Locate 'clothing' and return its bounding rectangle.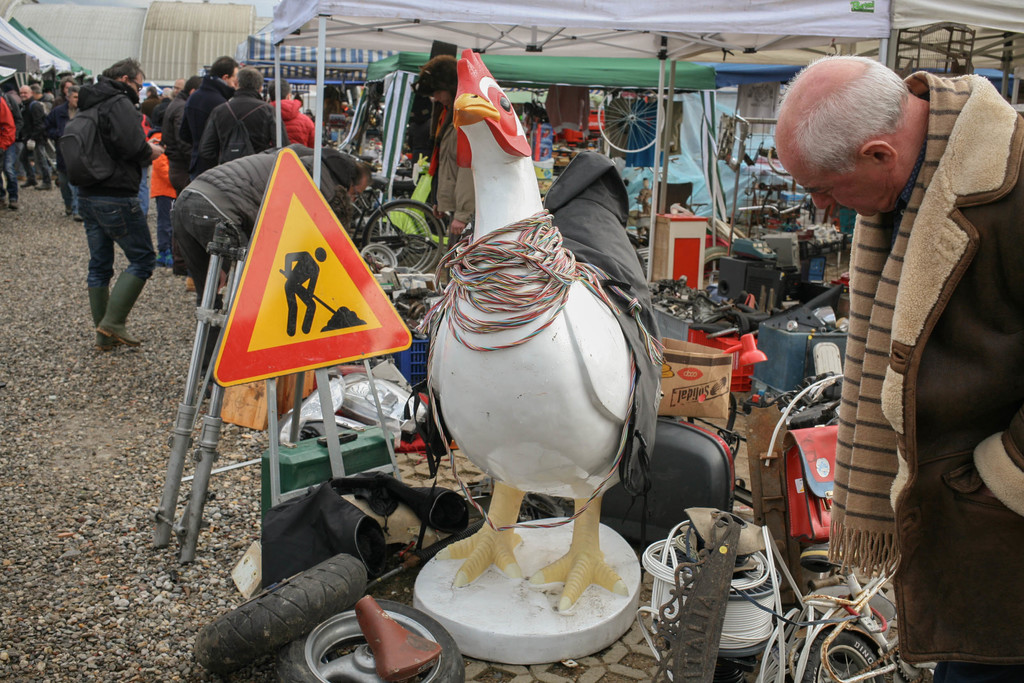
box(826, 62, 1023, 682).
